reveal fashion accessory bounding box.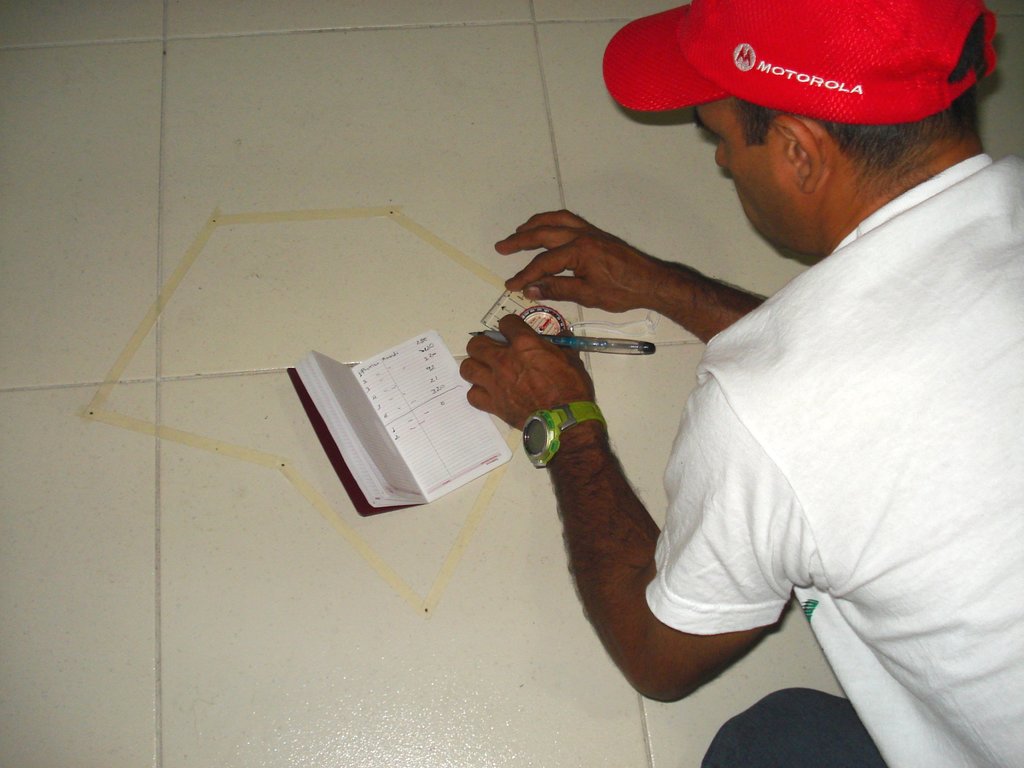
Revealed: (598,1,1000,124).
